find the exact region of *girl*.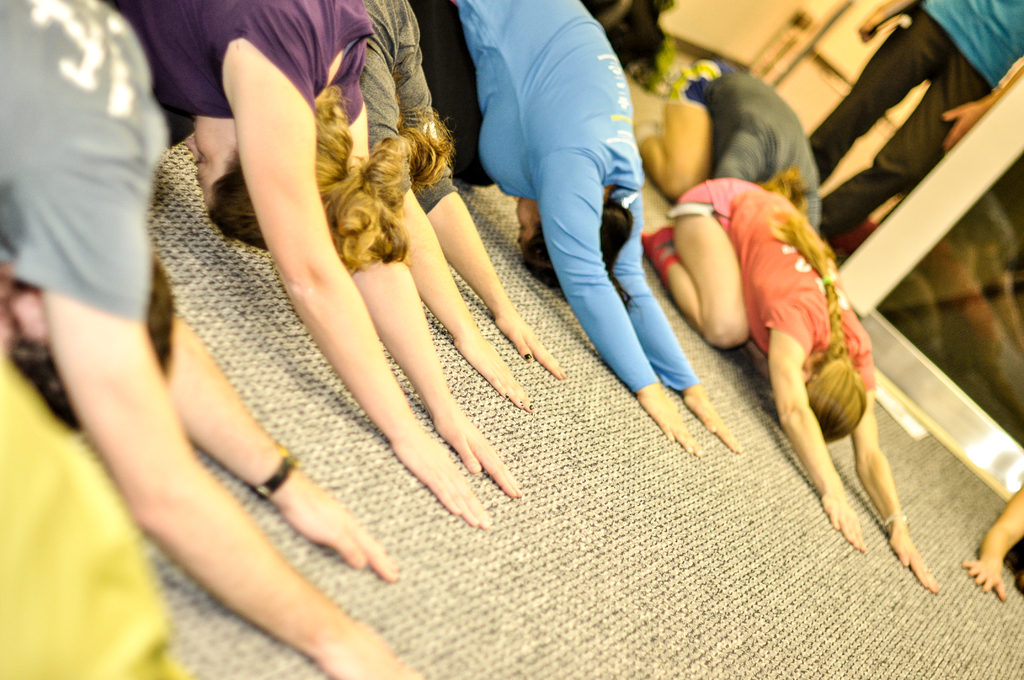
Exact region: {"left": 637, "top": 45, "right": 822, "bottom": 245}.
